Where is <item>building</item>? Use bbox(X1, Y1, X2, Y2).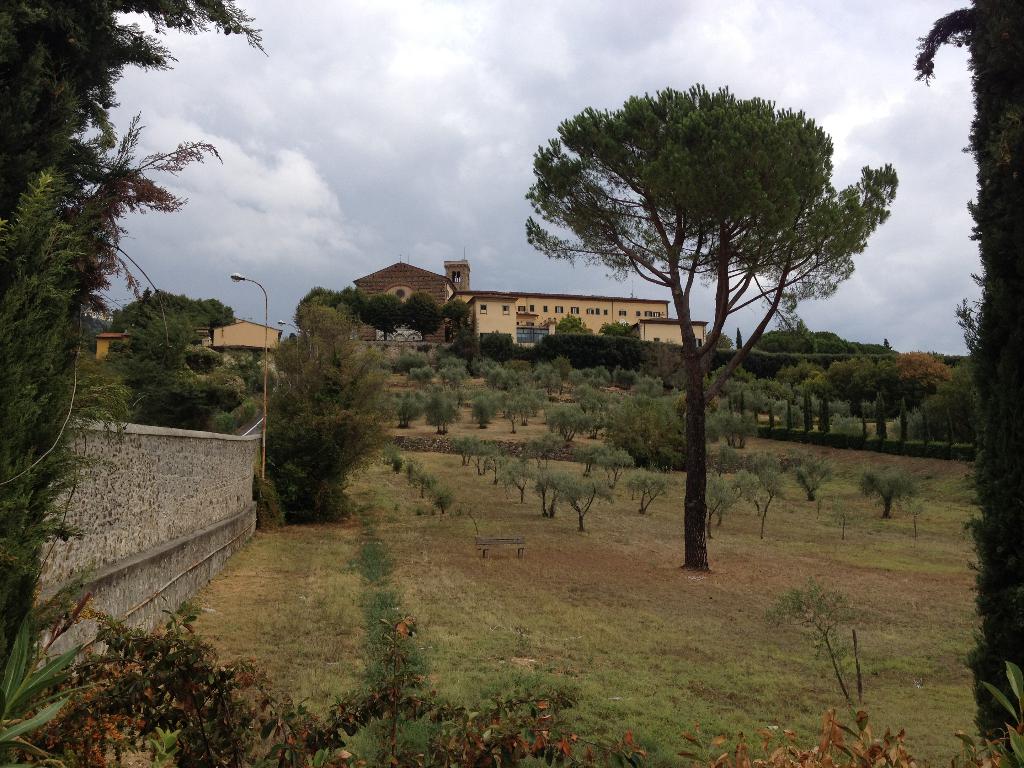
bbox(191, 316, 284, 348).
